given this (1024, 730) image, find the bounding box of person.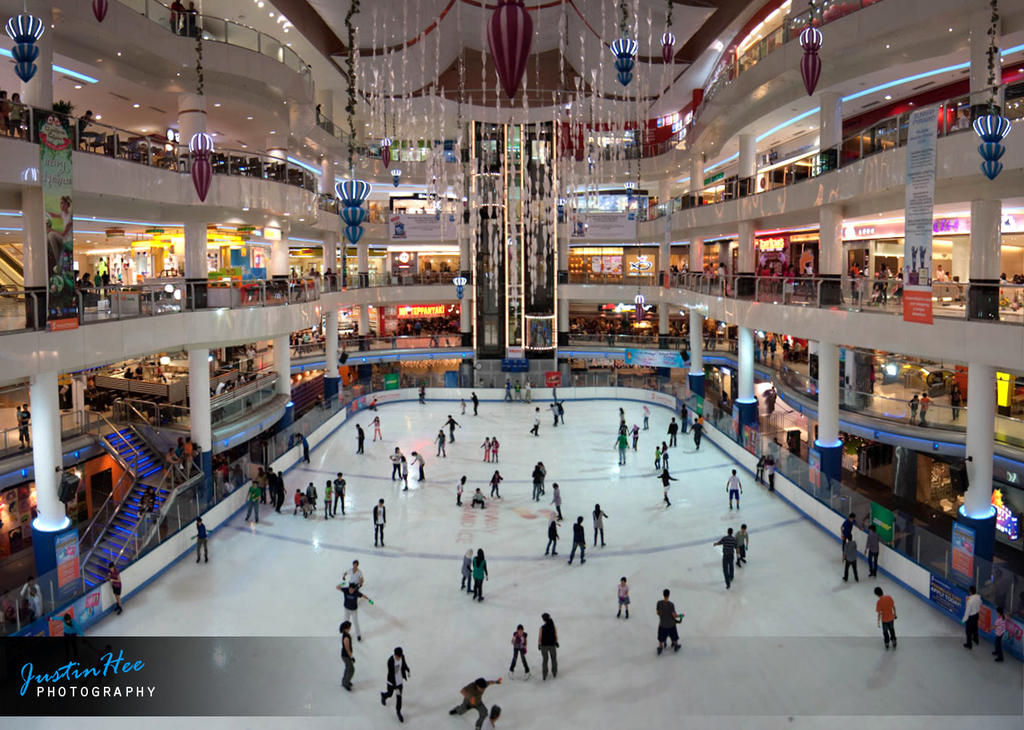
bbox(564, 511, 592, 569).
